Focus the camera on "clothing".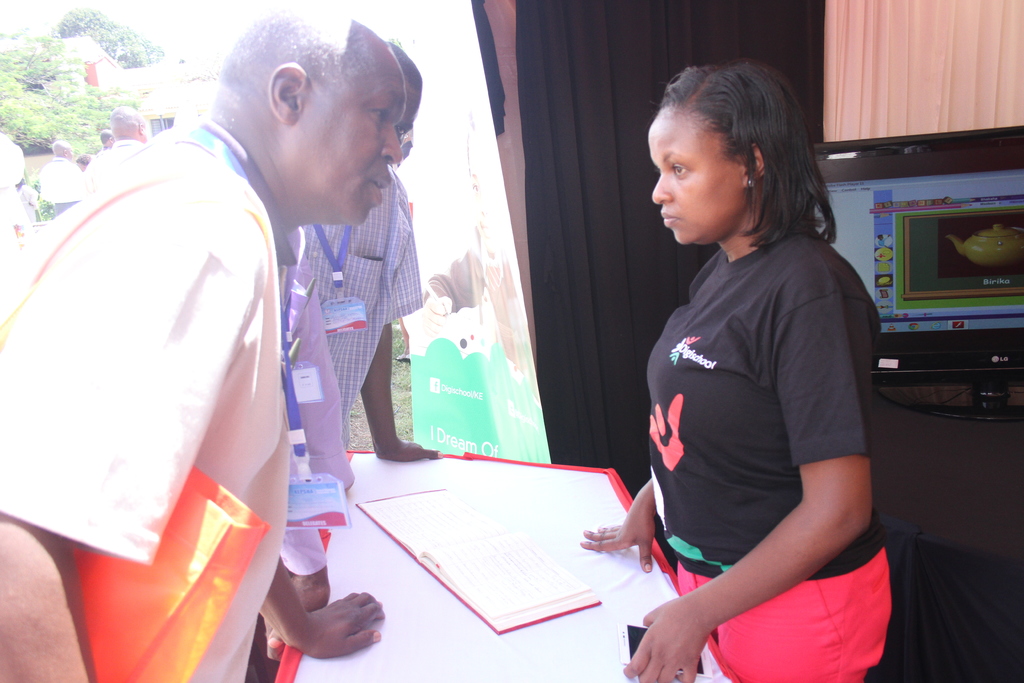
Focus region: x1=0 y1=108 x2=289 y2=682.
